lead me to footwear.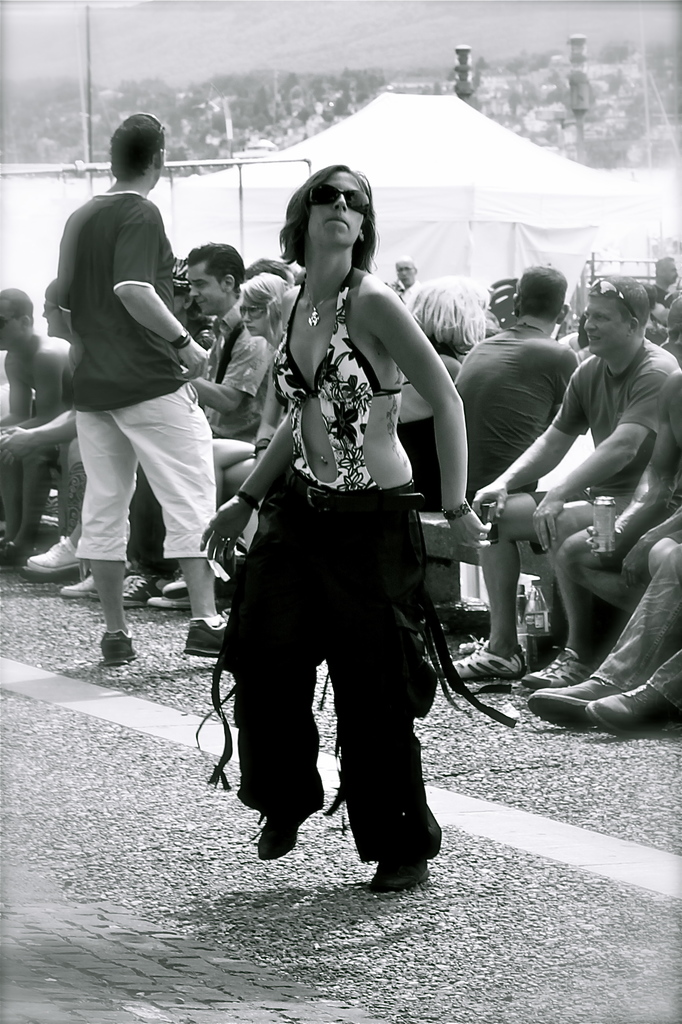
Lead to pyautogui.locateOnScreen(99, 627, 134, 668).
